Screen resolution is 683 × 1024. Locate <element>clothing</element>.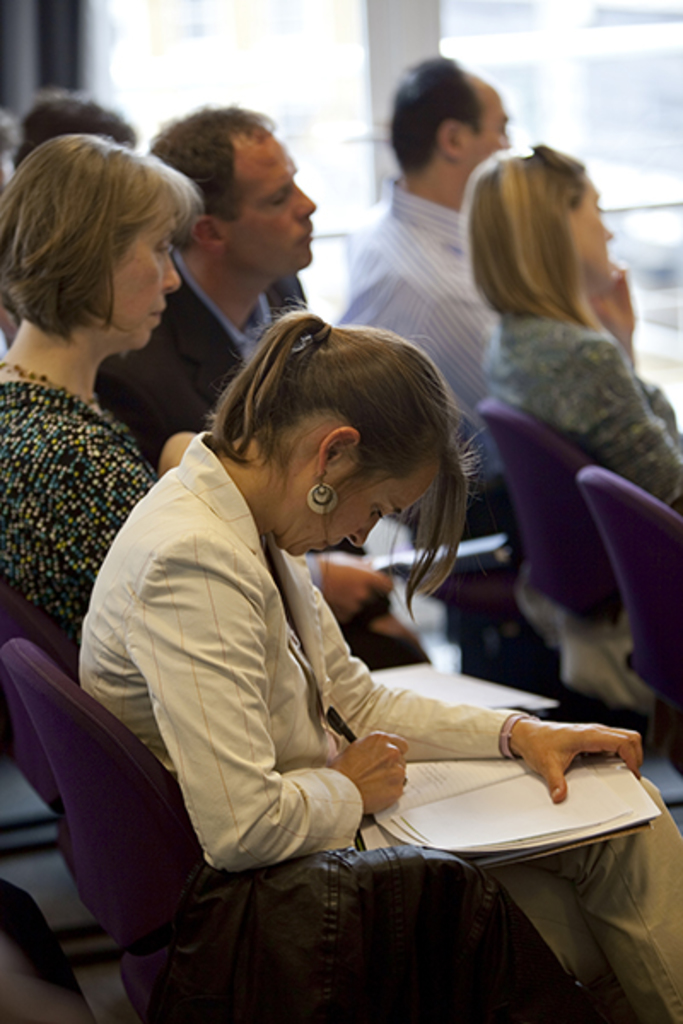
bbox=[333, 195, 512, 546].
